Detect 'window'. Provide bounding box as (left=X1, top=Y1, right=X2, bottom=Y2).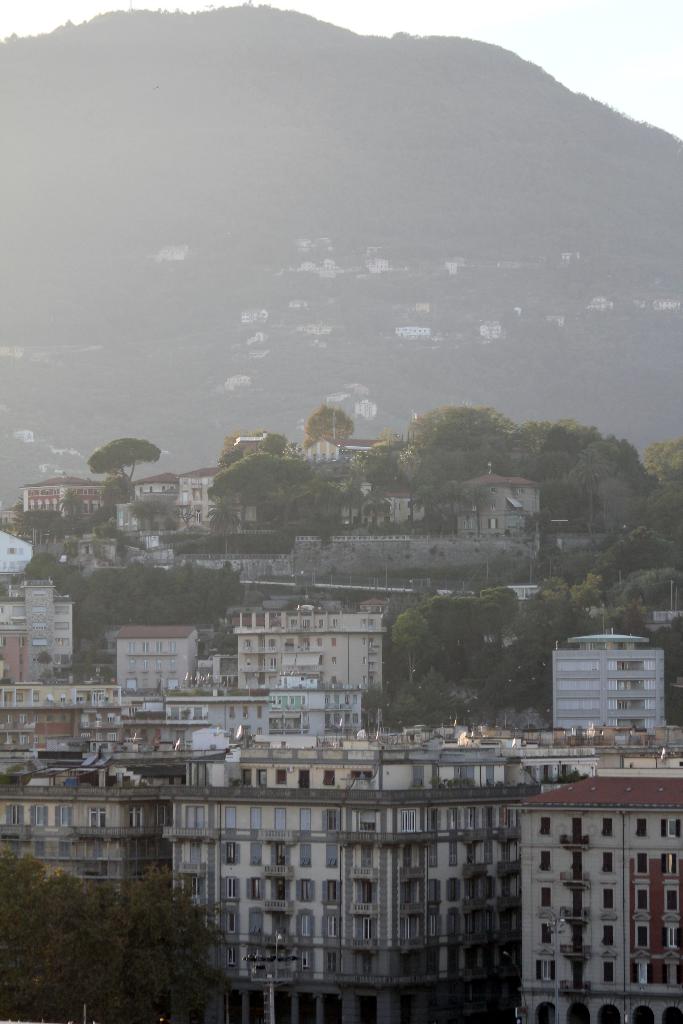
(left=359, top=951, right=374, bottom=975).
